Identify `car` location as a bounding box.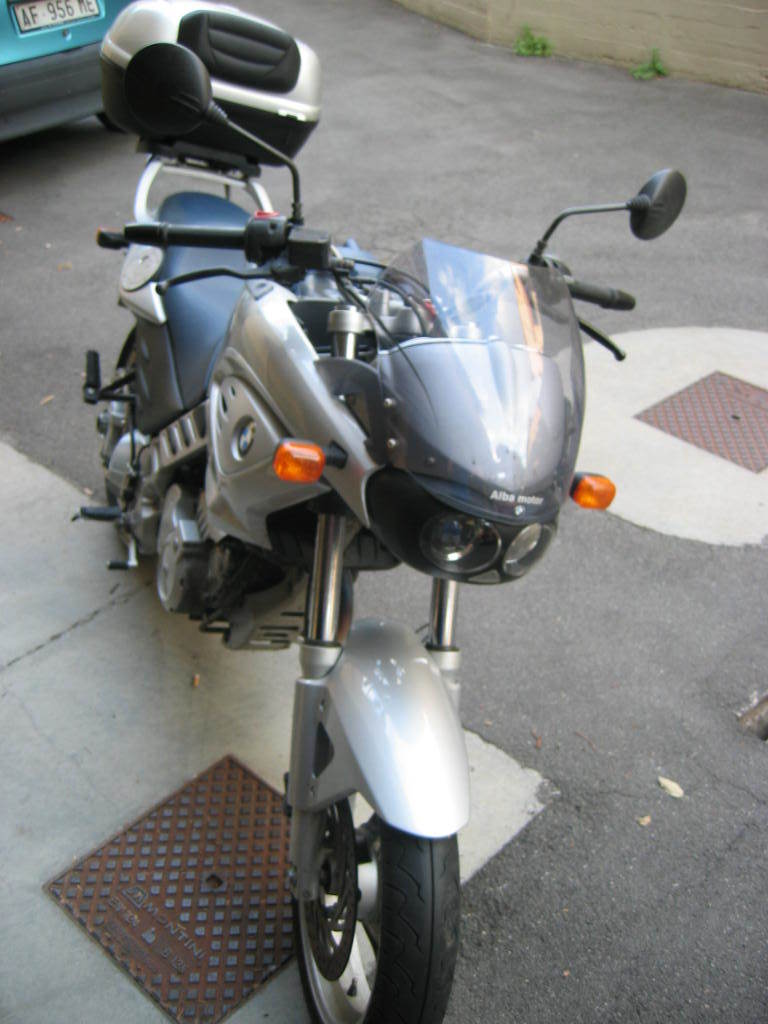
0 0 137 152.
